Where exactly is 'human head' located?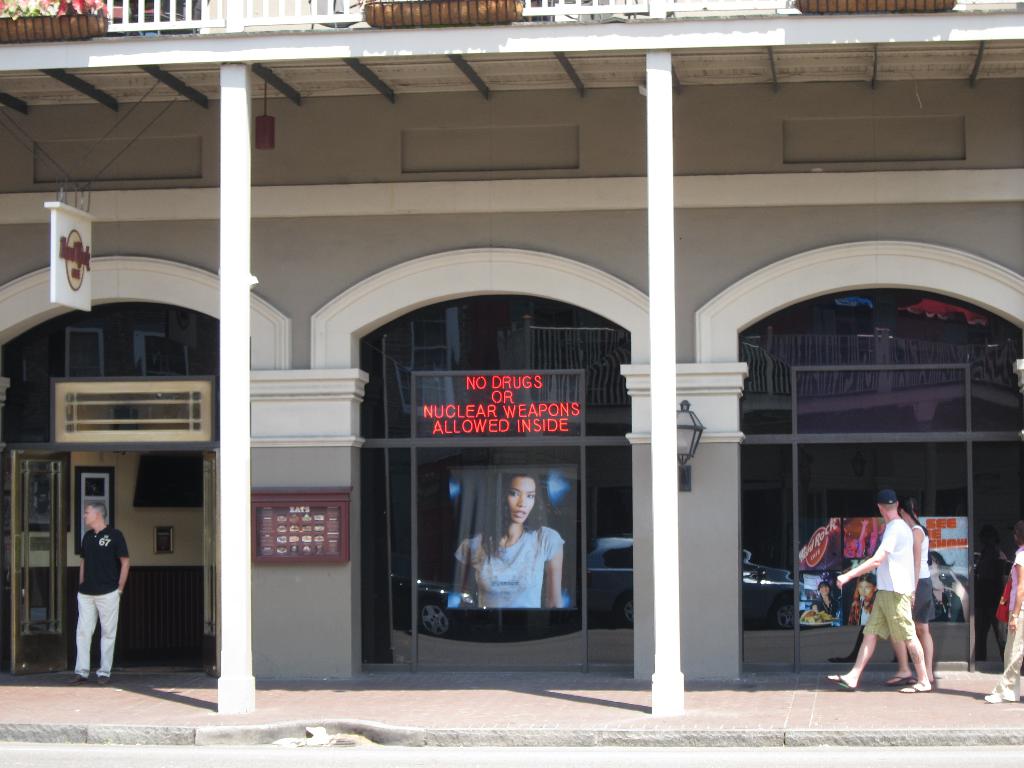
Its bounding box is x1=877, y1=492, x2=895, y2=519.
